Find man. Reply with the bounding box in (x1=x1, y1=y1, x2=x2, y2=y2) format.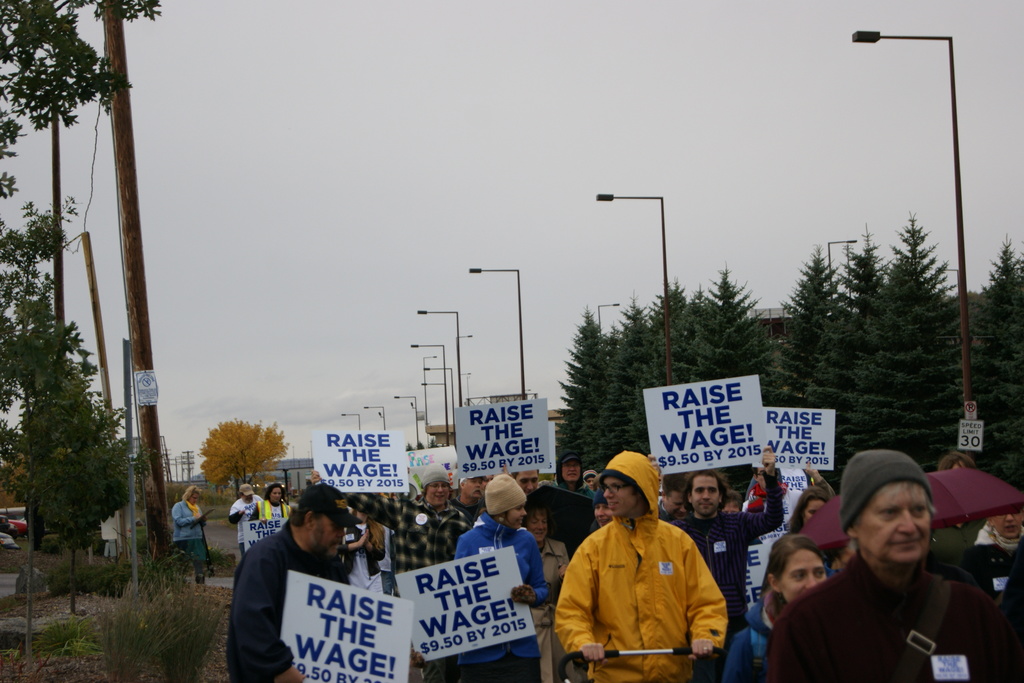
(x1=223, y1=481, x2=360, y2=682).
